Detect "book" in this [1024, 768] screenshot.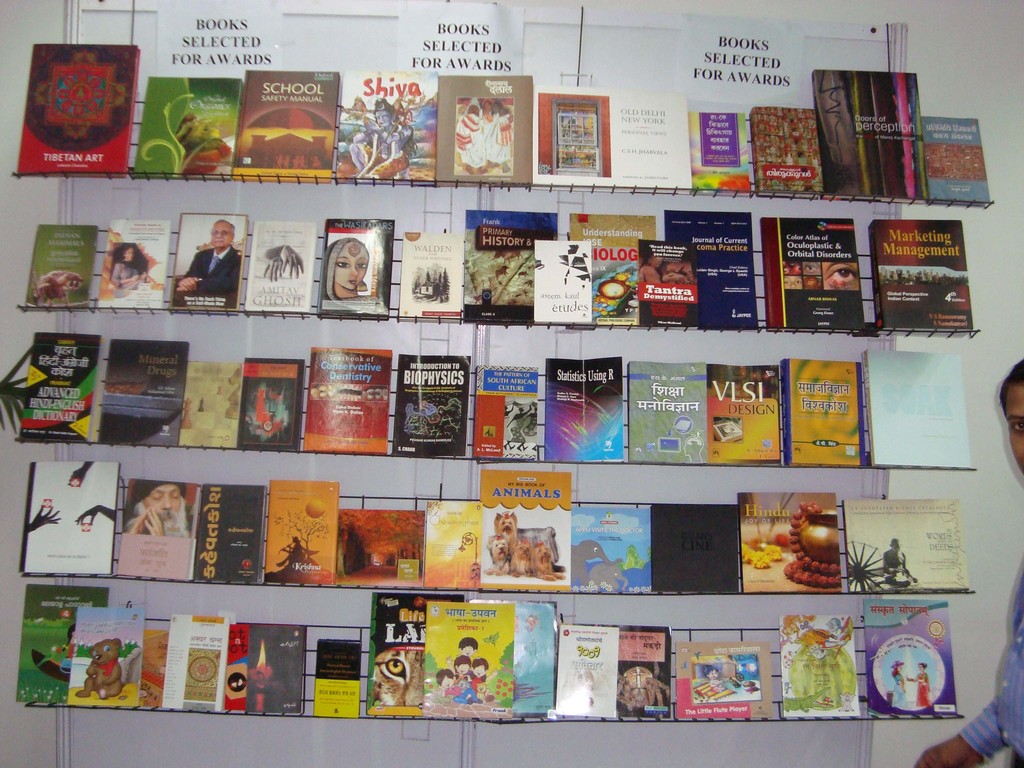
Detection: locate(666, 209, 764, 330).
